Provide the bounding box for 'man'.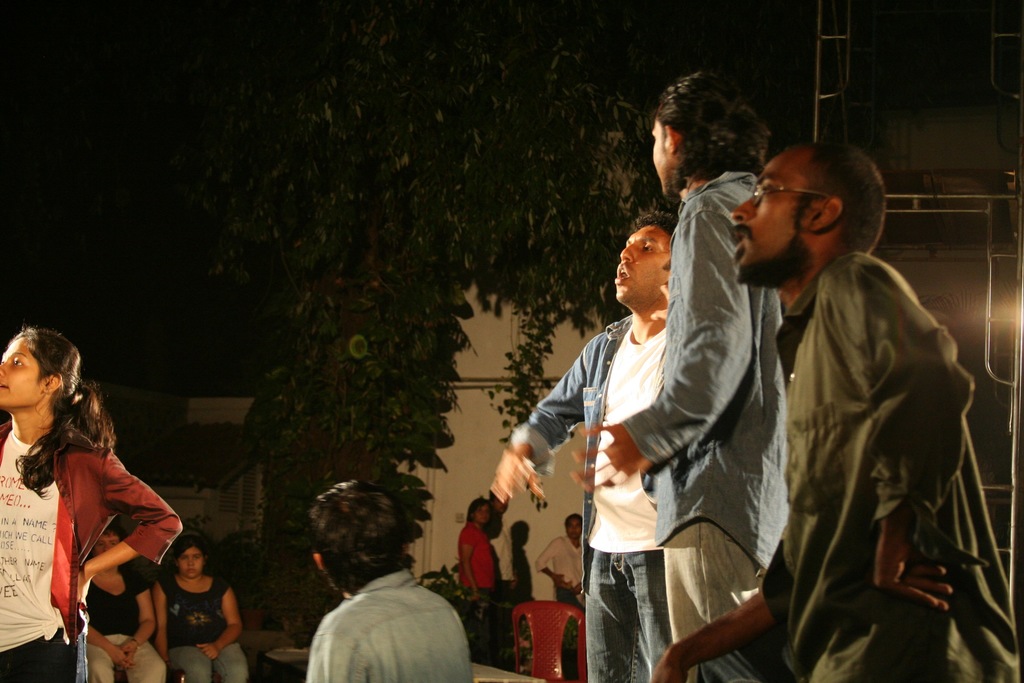
(left=570, top=65, right=802, bottom=682).
